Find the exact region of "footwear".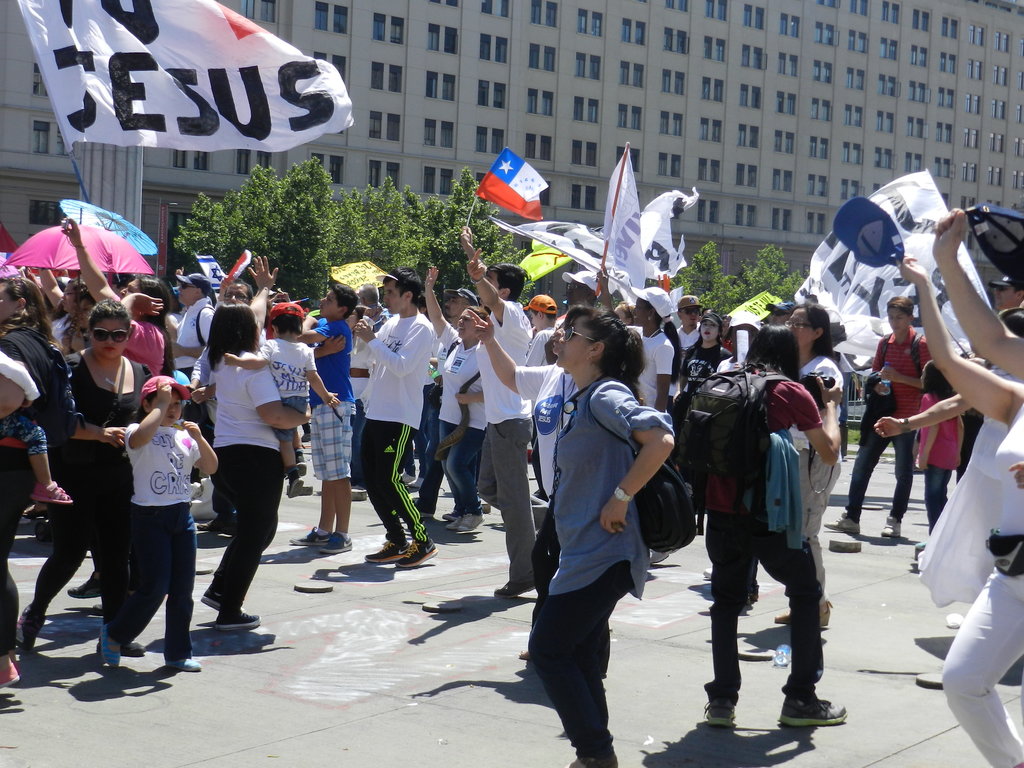
Exact region: <box>913,539,926,568</box>.
